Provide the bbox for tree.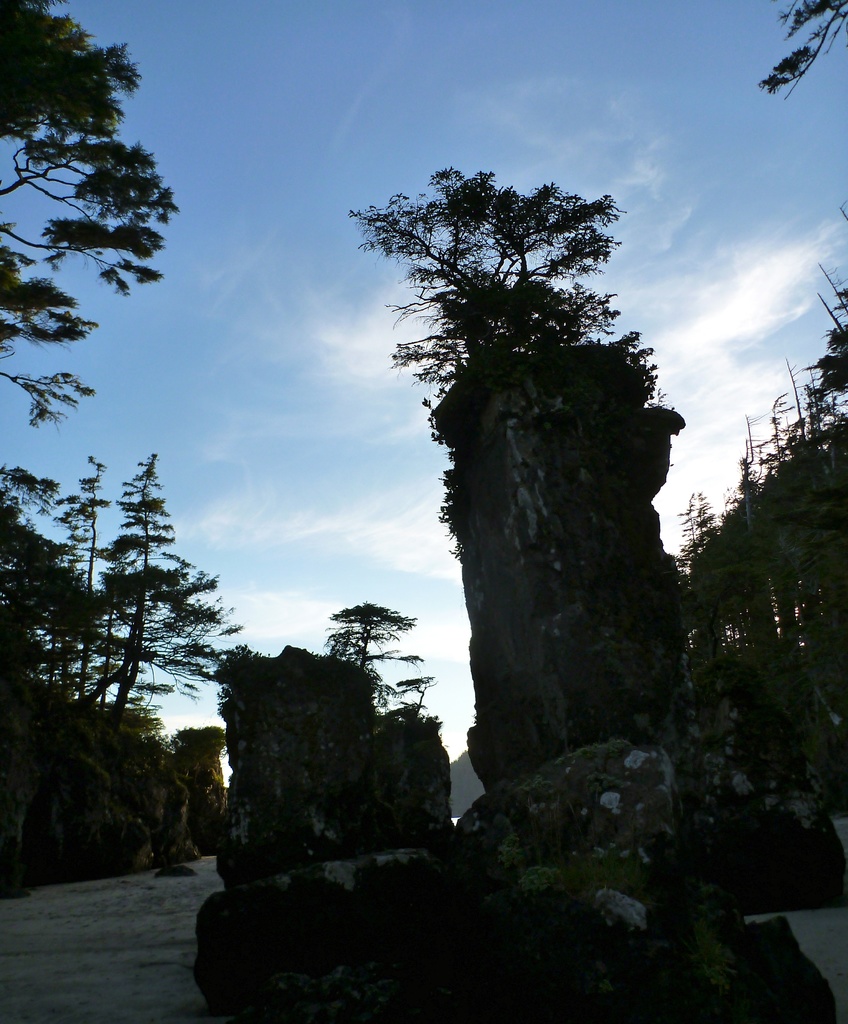
bbox(0, 0, 179, 428).
